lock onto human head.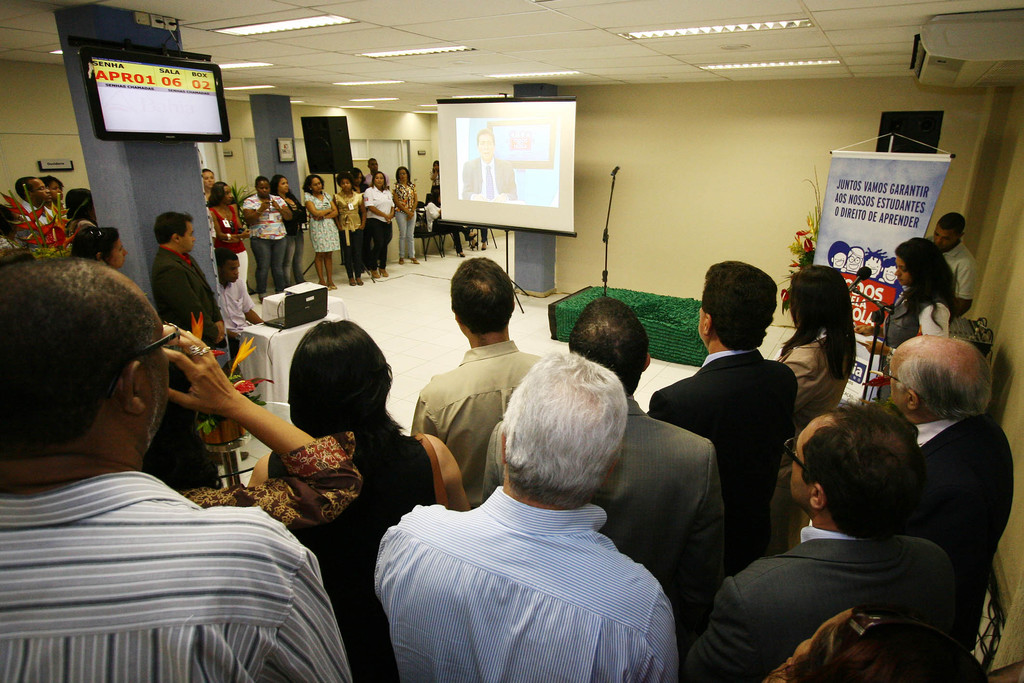
Locked: l=158, t=206, r=196, b=248.
